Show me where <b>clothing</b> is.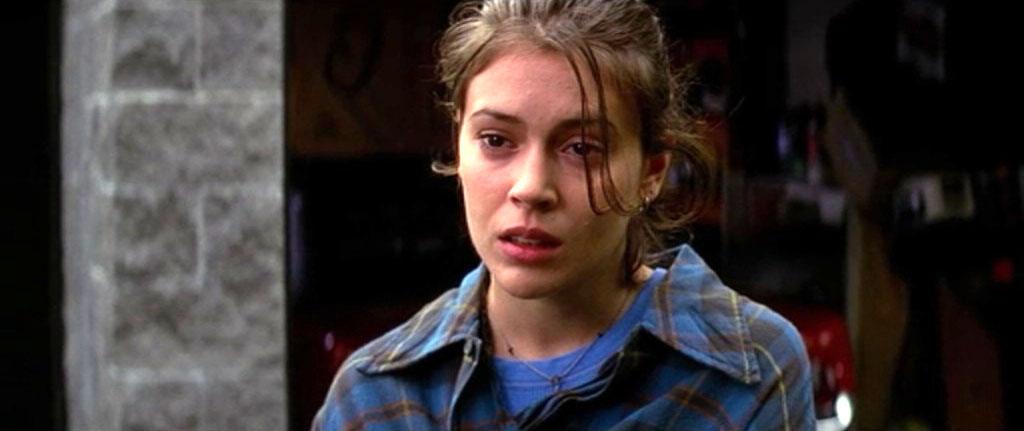
<b>clothing</b> is at region(262, 225, 859, 430).
